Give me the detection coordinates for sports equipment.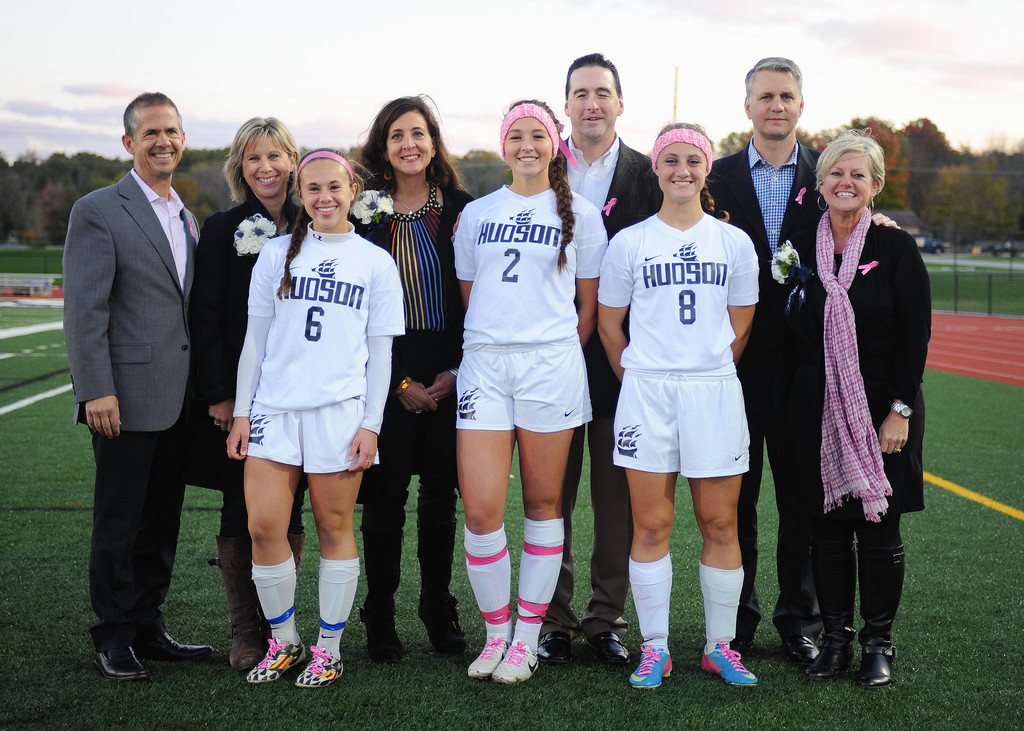
<box>628,639,673,688</box>.
